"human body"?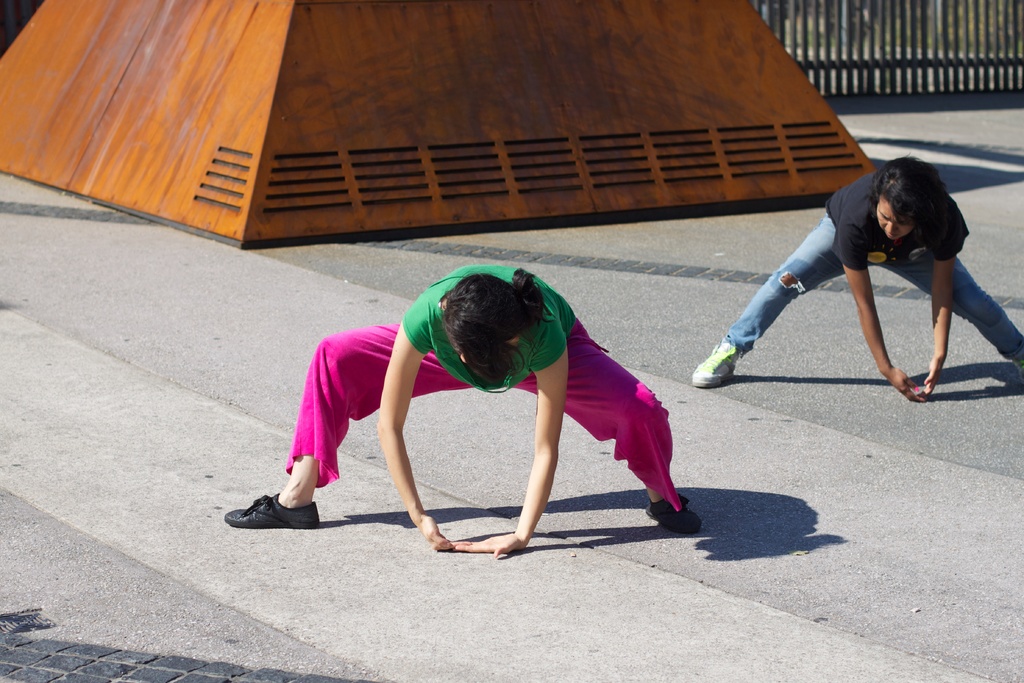
select_region(692, 155, 1023, 402)
